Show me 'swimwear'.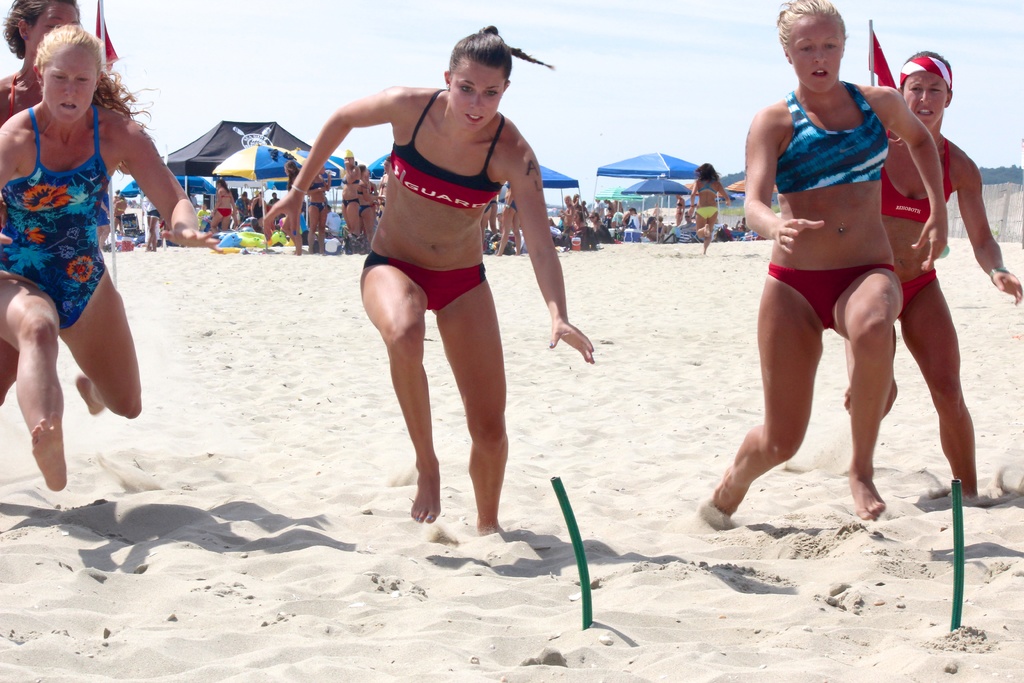
'swimwear' is here: rect(764, 259, 893, 329).
